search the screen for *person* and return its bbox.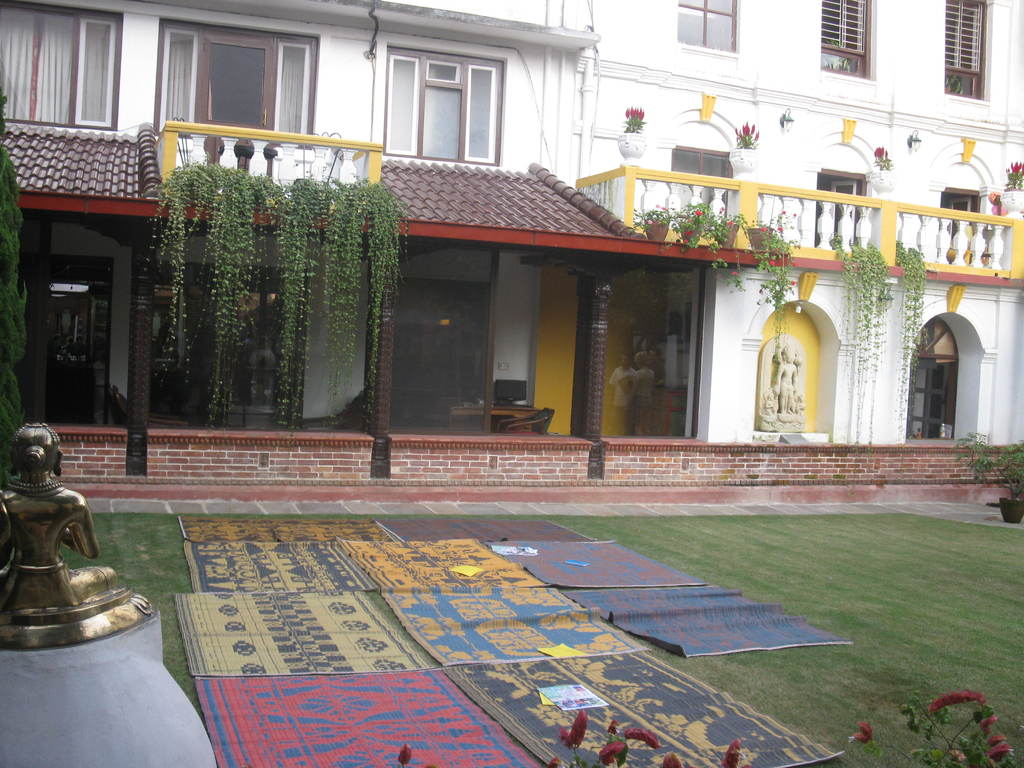
Found: [x1=0, y1=416, x2=118, y2=613].
